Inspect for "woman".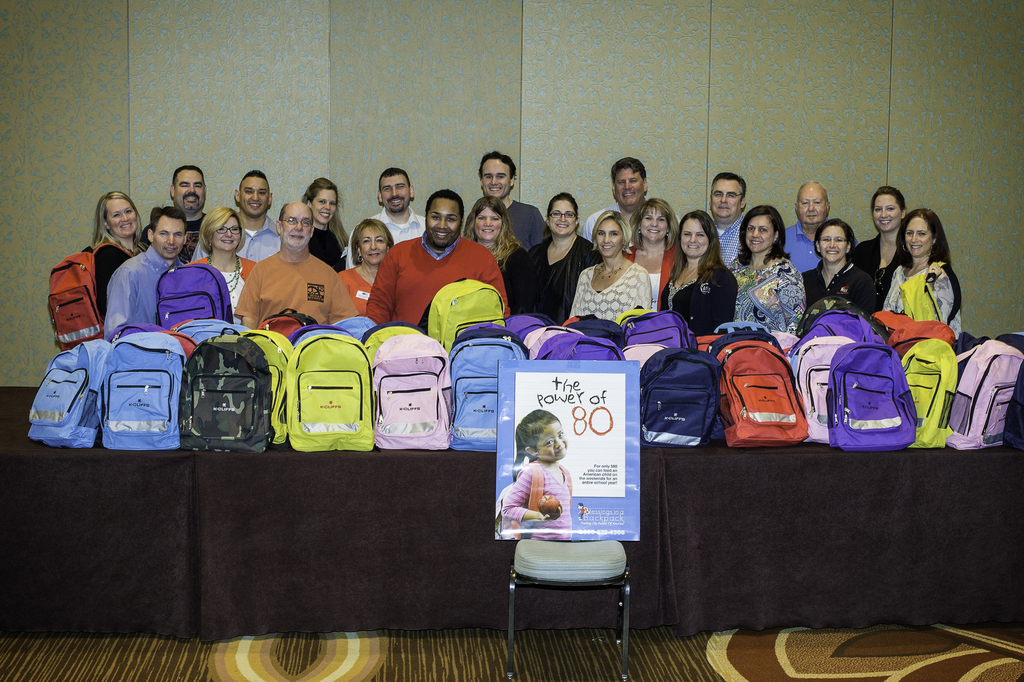
Inspection: {"left": 330, "top": 221, "right": 401, "bottom": 335}.
